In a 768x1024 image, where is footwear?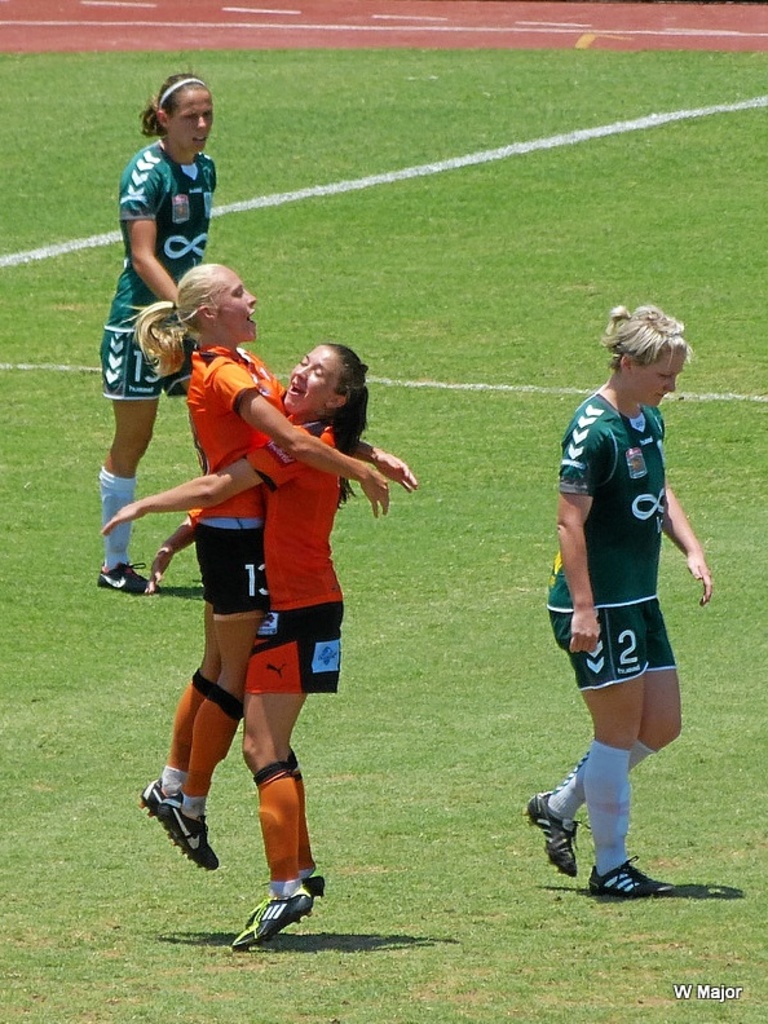
region(98, 560, 162, 592).
